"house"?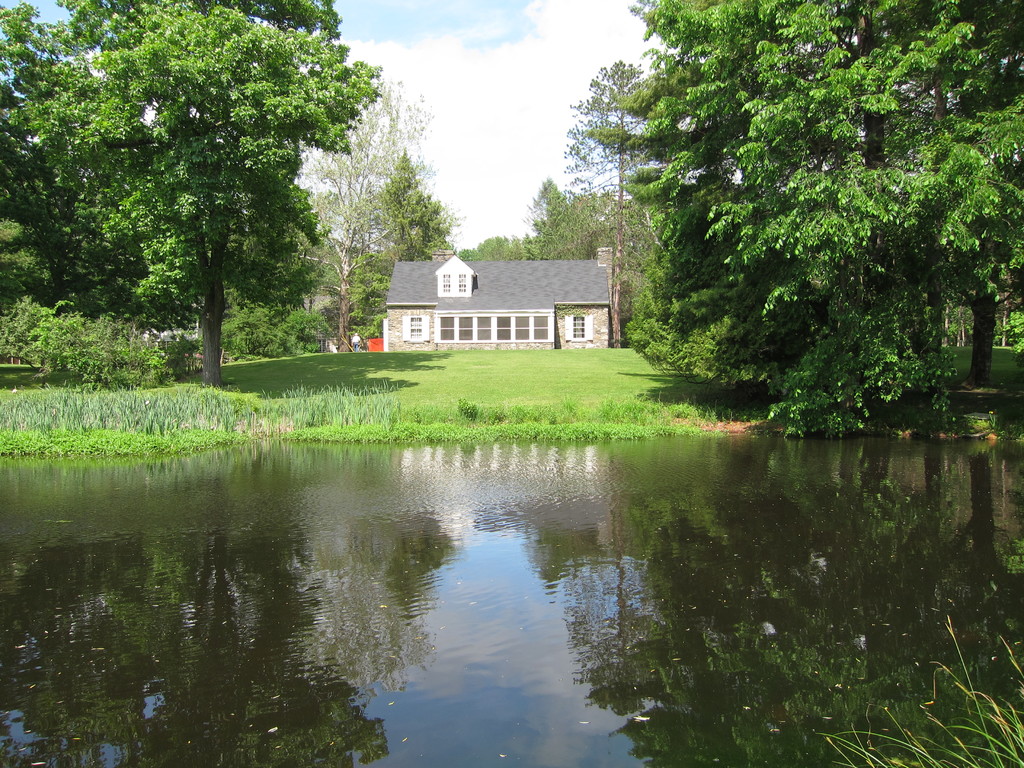
(379, 232, 622, 344)
